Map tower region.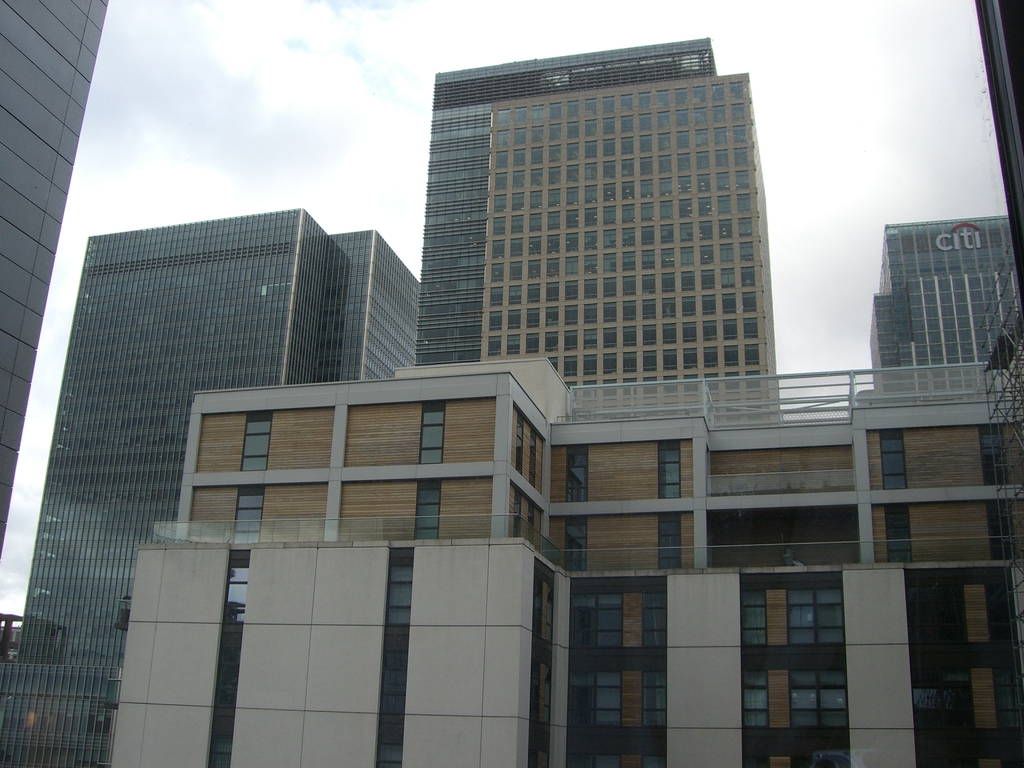
Mapped to region(9, 204, 346, 657).
